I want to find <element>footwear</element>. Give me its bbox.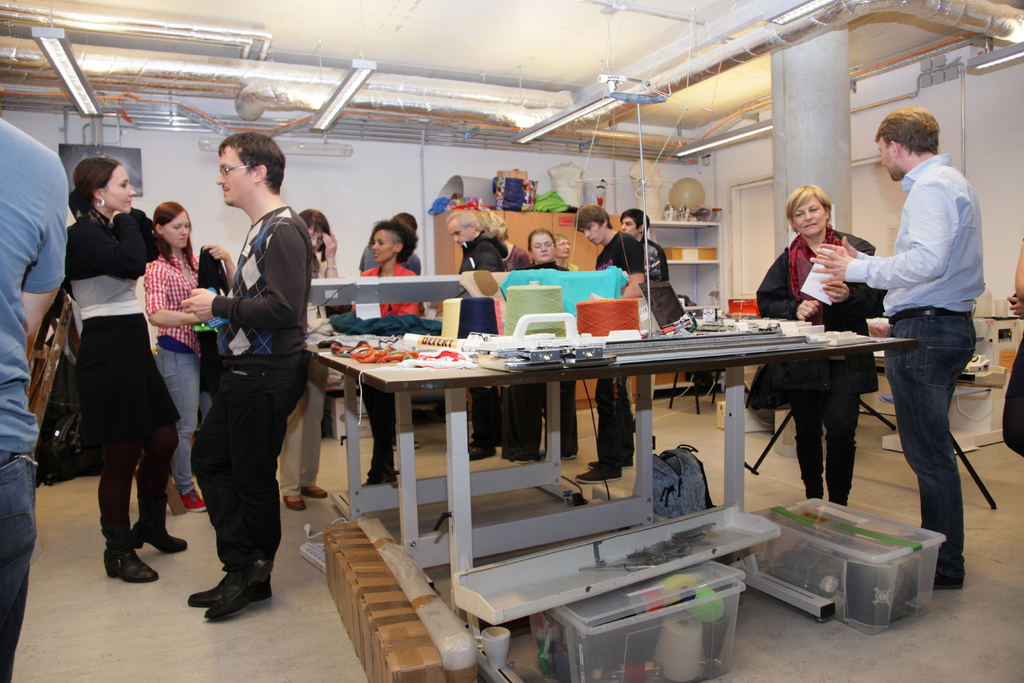
[279, 494, 313, 515].
